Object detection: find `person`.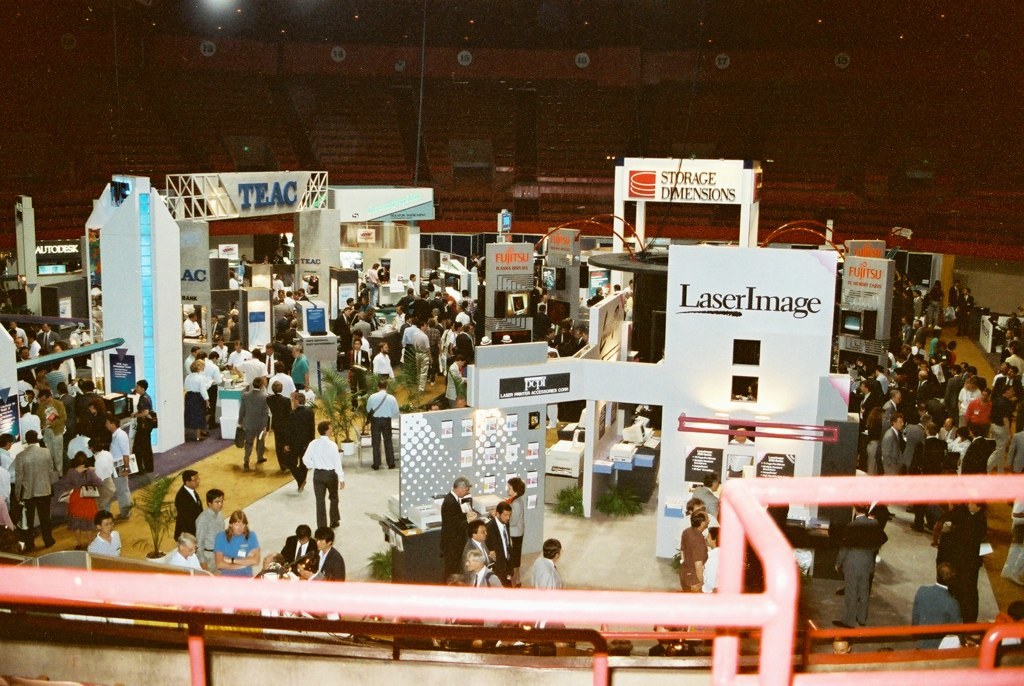
<region>1003, 341, 1023, 365</region>.
